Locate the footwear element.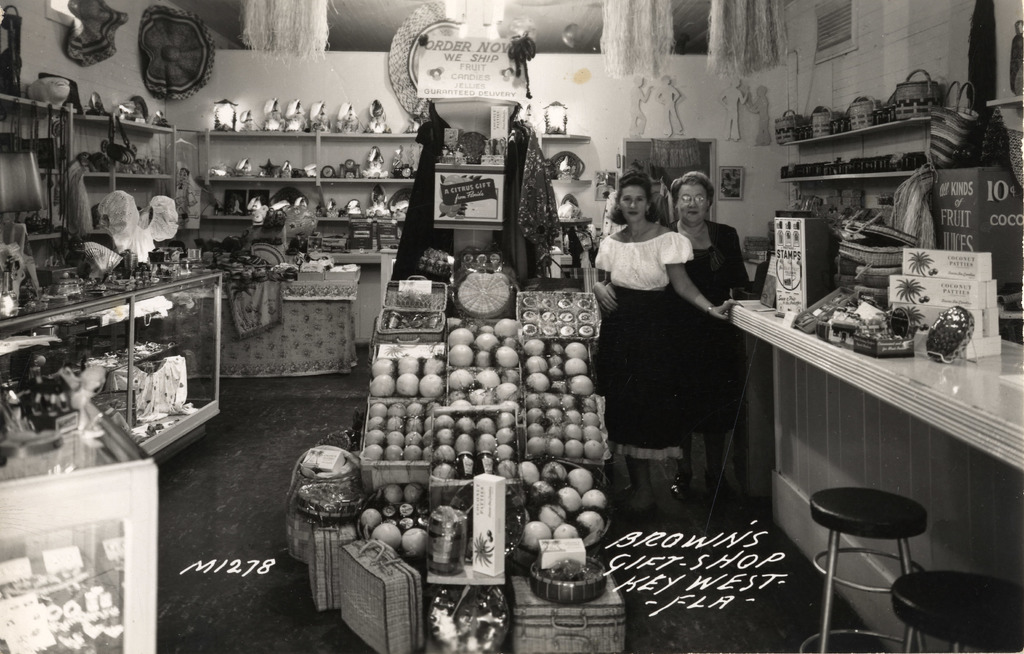
Element bbox: 669/468/693/500.
